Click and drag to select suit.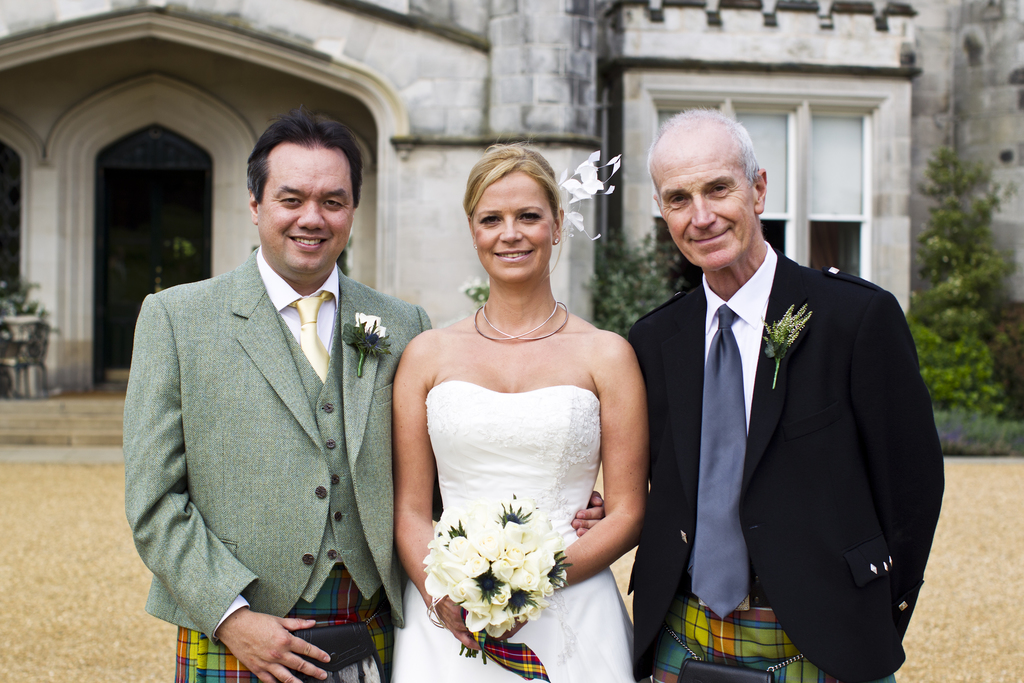
Selection: box=[124, 242, 430, 641].
